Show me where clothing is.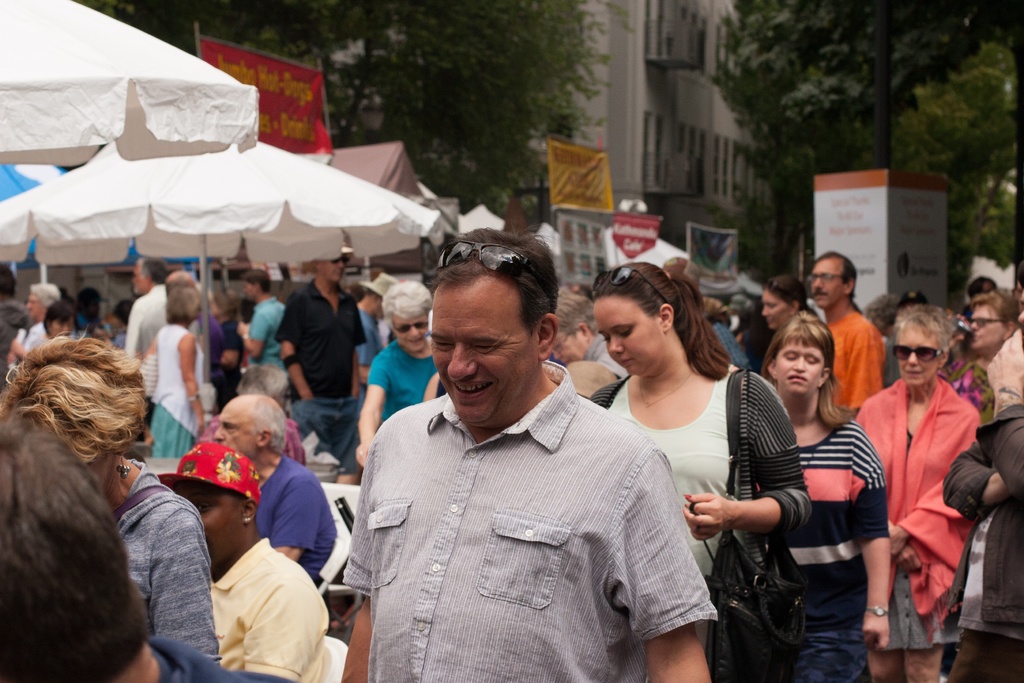
clothing is at pyautogui.locateOnScreen(211, 536, 334, 681).
